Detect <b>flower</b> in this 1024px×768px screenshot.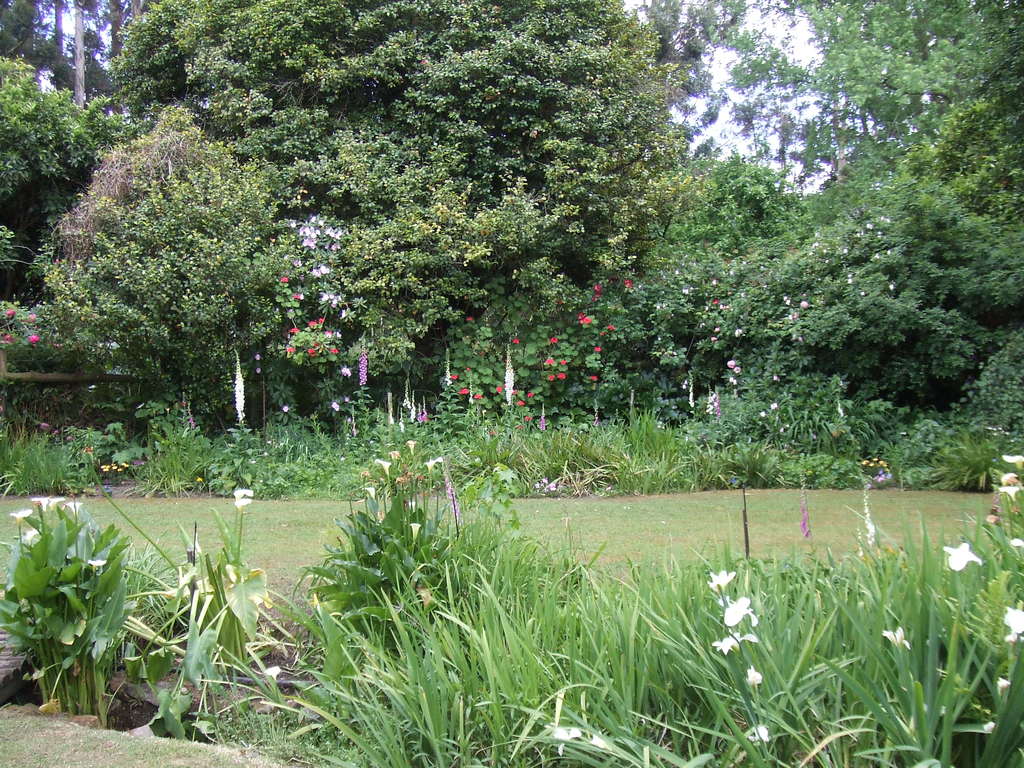
Detection: box=[280, 405, 290, 412].
